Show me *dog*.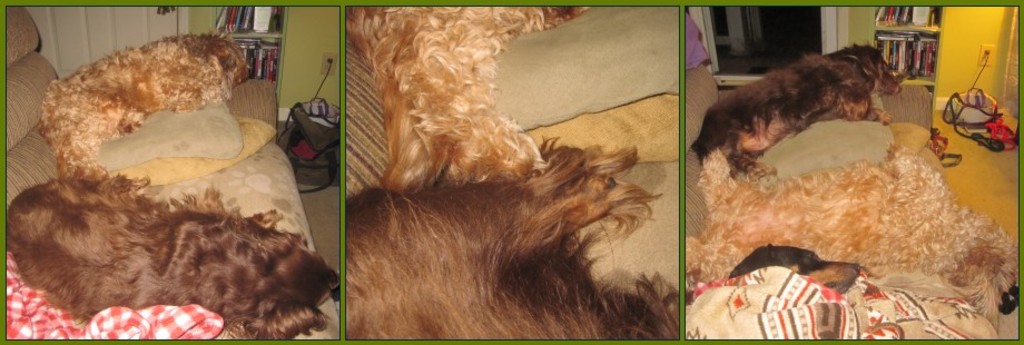
*dog* is here: select_region(348, 7, 589, 199).
